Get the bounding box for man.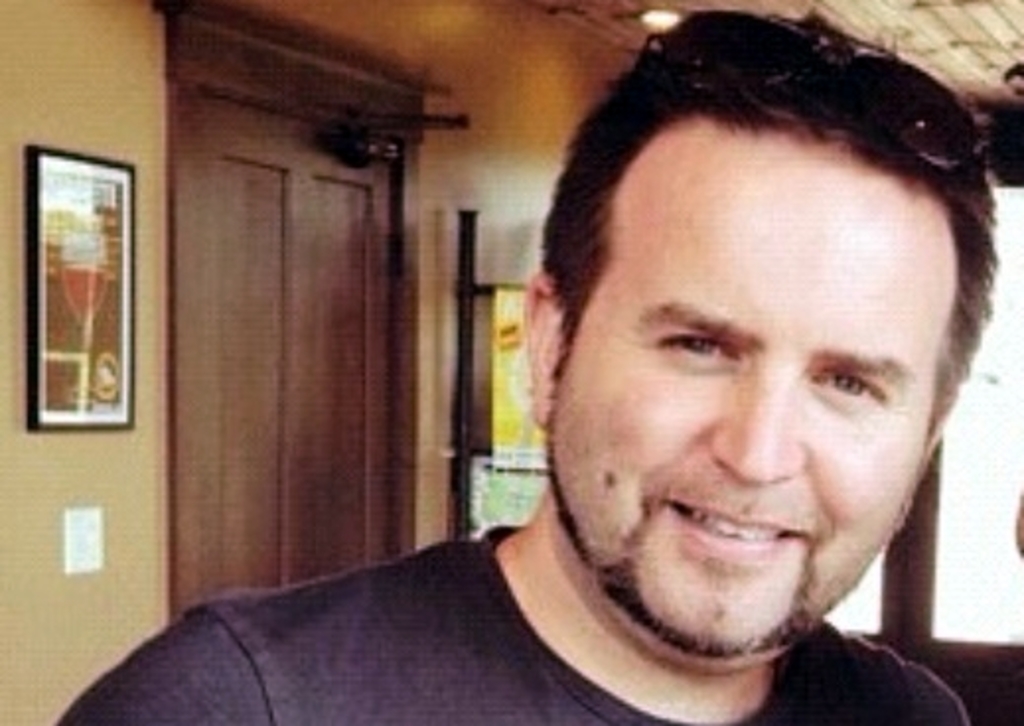
[x1=36, y1=0, x2=1022, y2=724].
